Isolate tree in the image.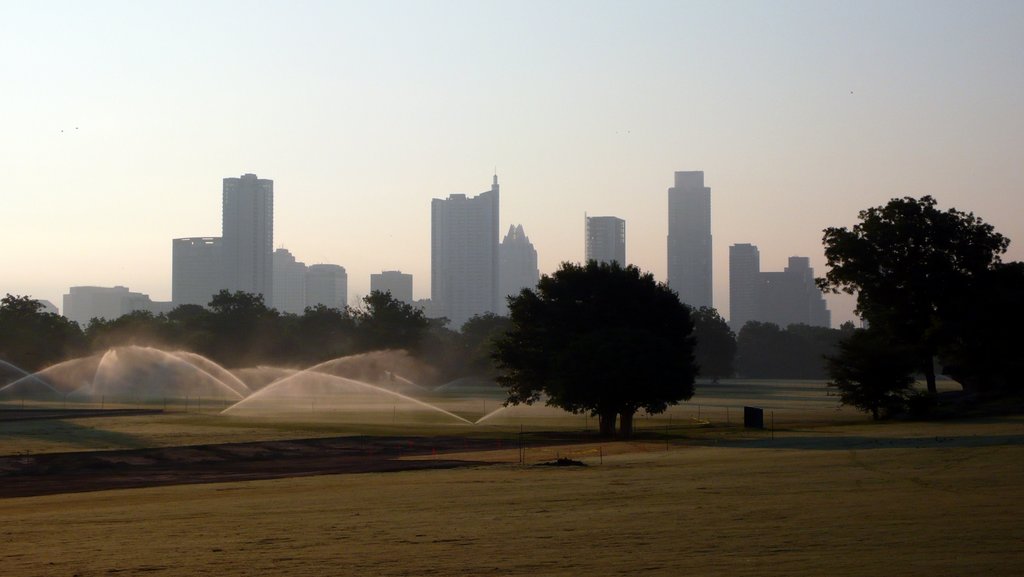
Isolated region: detection(351, 279, 451, 354).
